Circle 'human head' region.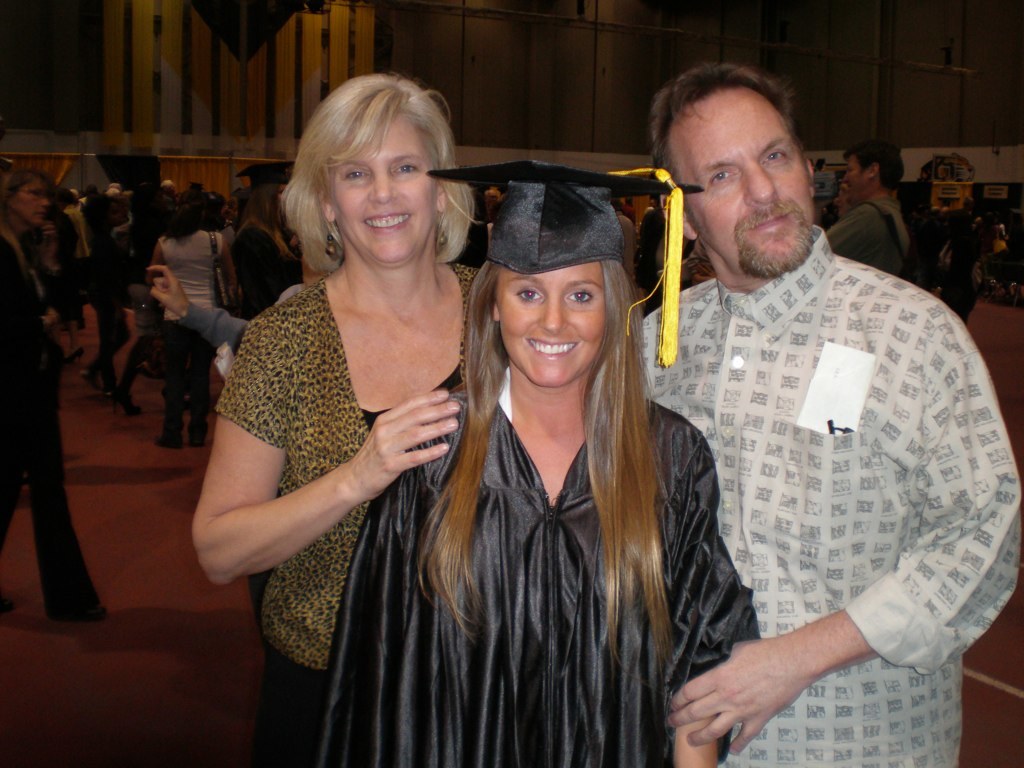
Region: l=844, t=144, r=912, b=210.
